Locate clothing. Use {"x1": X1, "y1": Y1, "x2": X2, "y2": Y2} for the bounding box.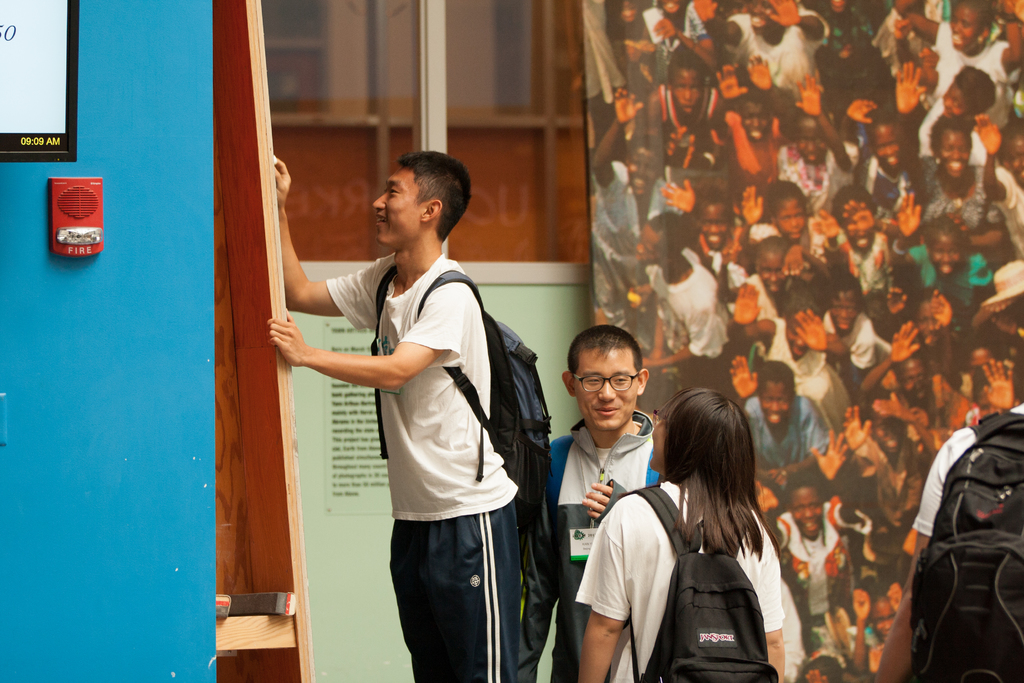
{"x1": 321, "y1": 238, "x2": 522, "y2": 682}.
